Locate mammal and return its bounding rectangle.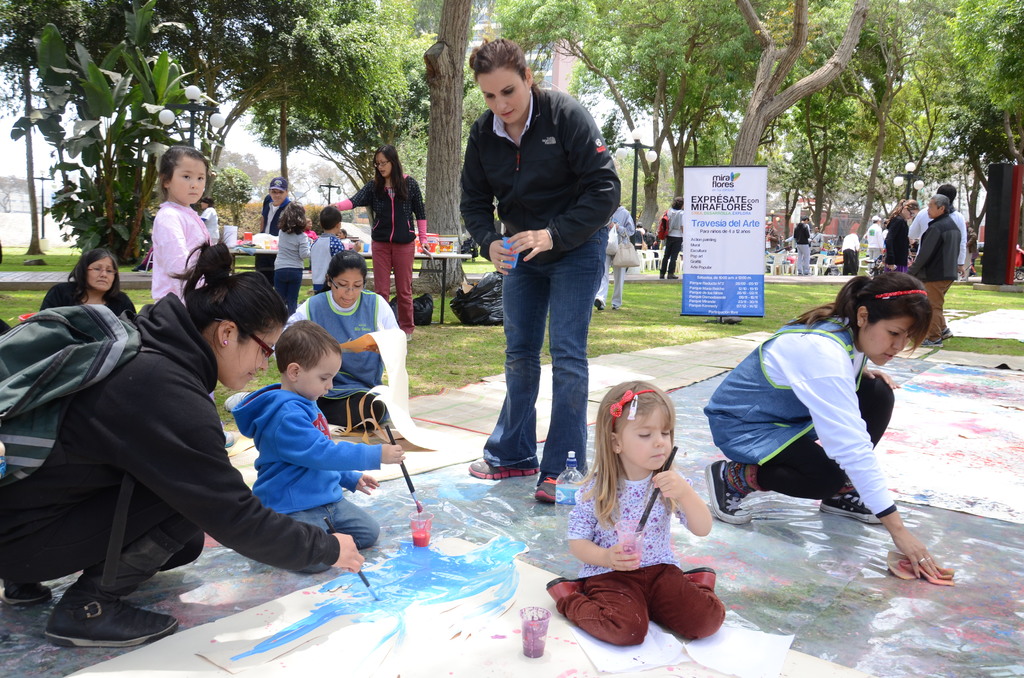
(659, 195, 681, 277).
